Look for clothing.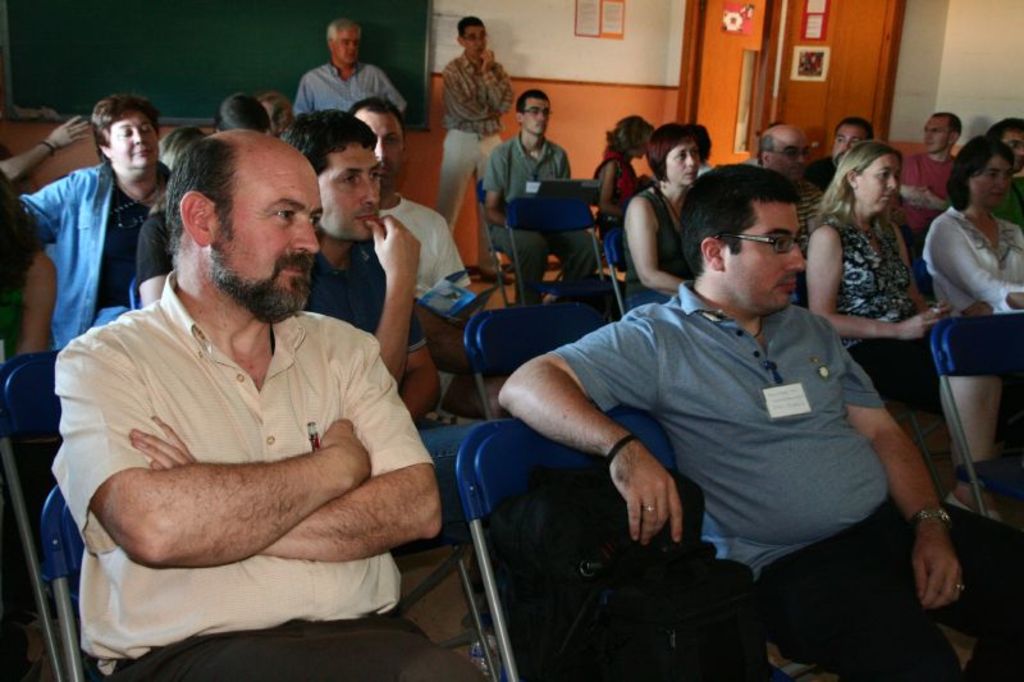
Found: Rect(375, 191, 476, 420).
